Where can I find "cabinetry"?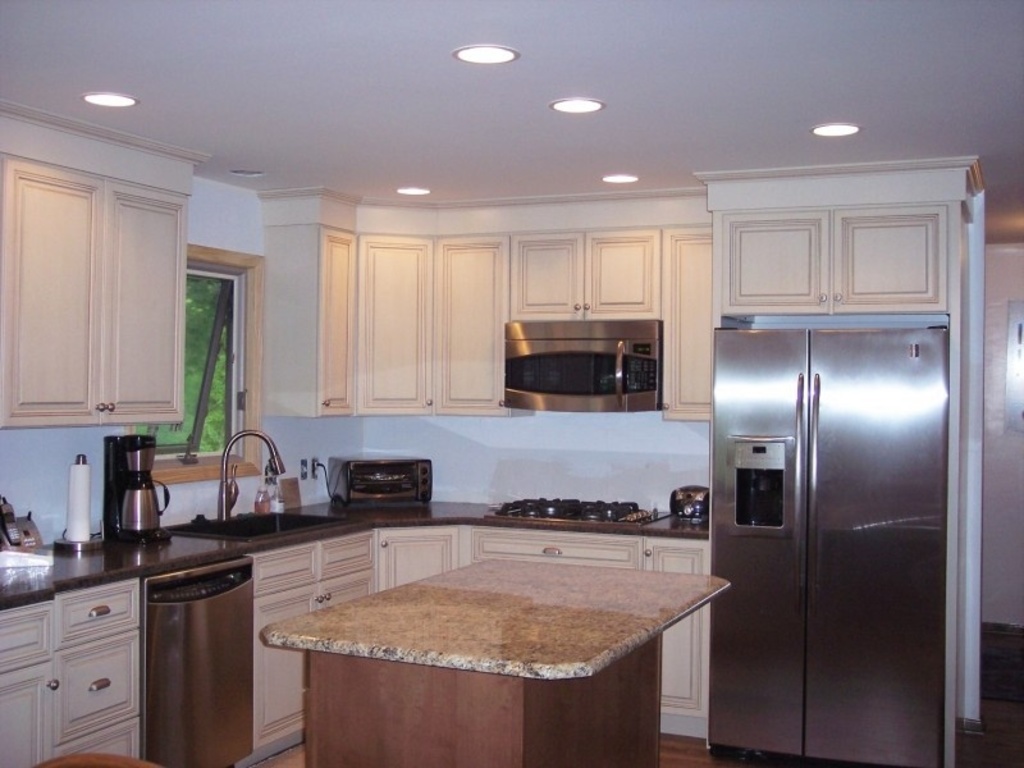
You can find it at select_region(376, 529, 461, 598).
